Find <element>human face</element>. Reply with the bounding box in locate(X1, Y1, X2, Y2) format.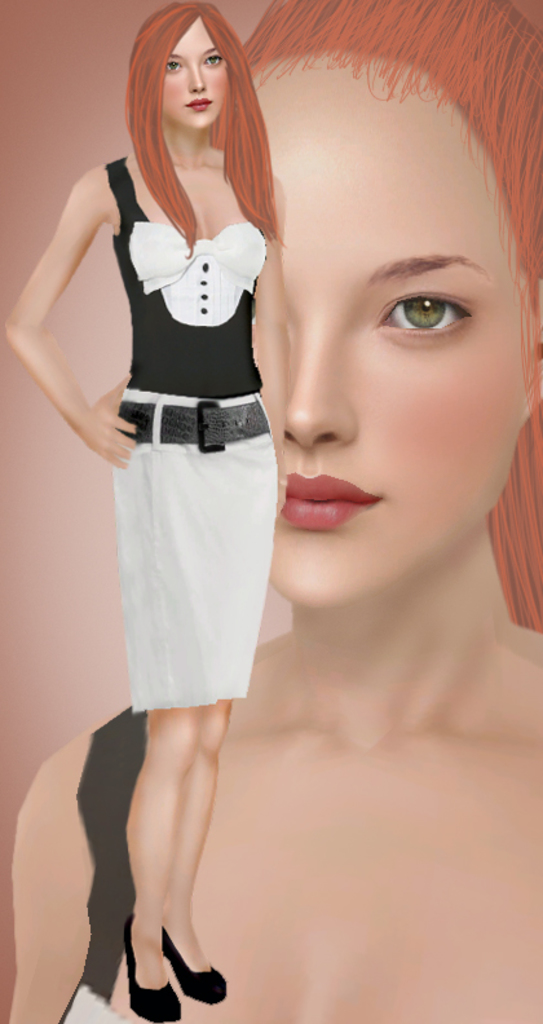
locate(159, 19, 226, 124).
